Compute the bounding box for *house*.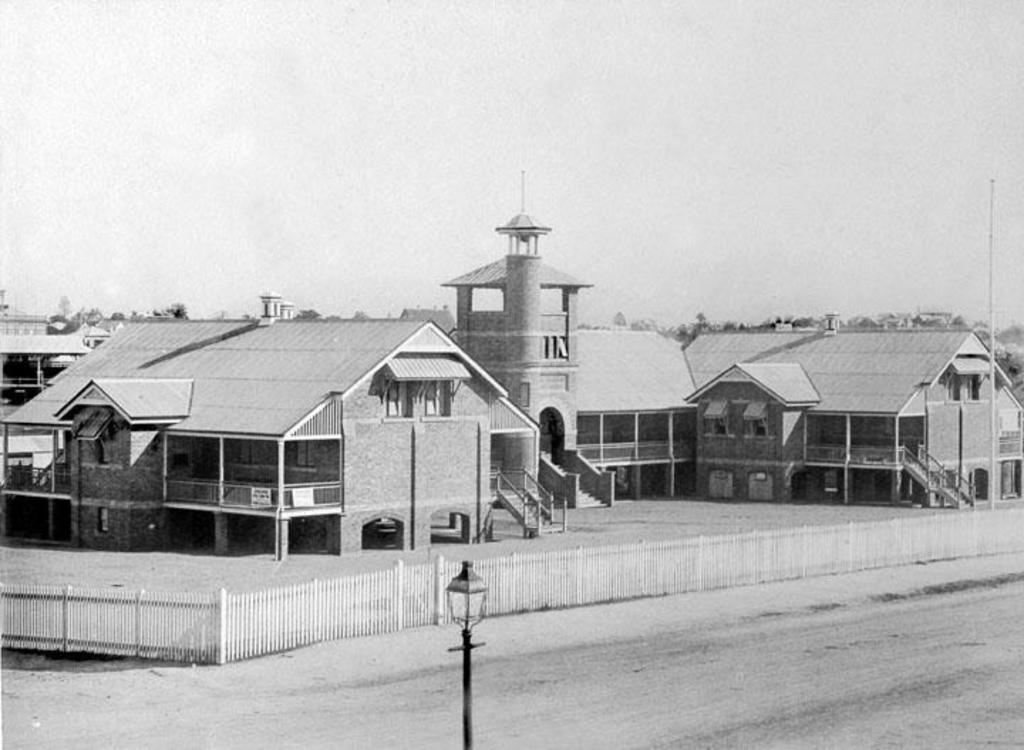
box(451, 208, 1023, 505).
